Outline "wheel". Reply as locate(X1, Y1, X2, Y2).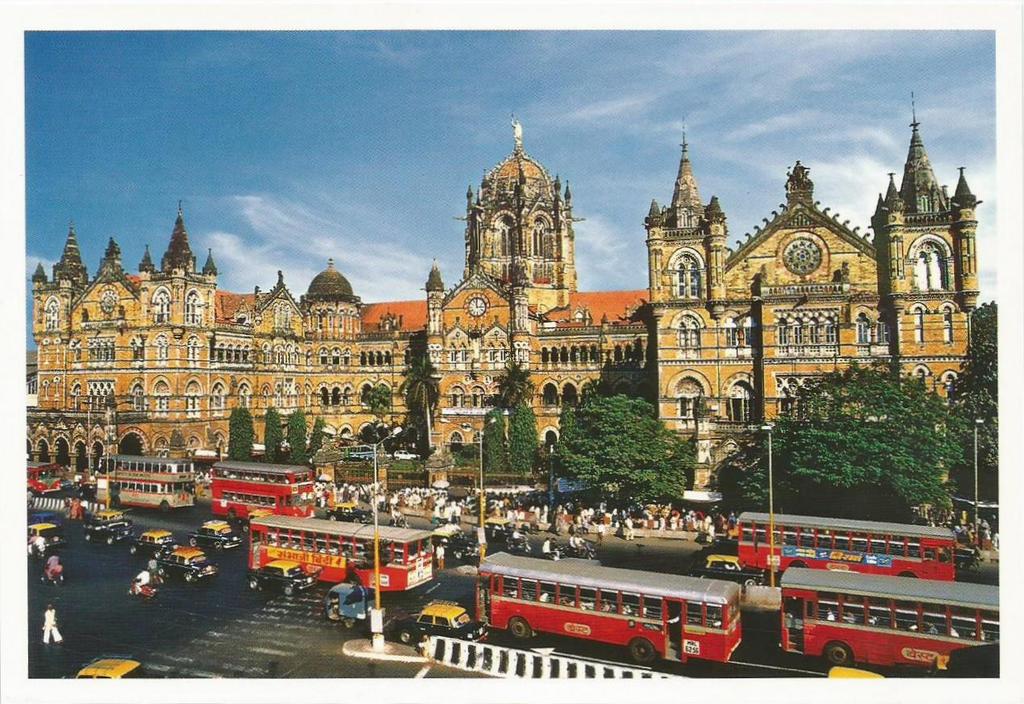
locate(510, 619, 532, 637).
